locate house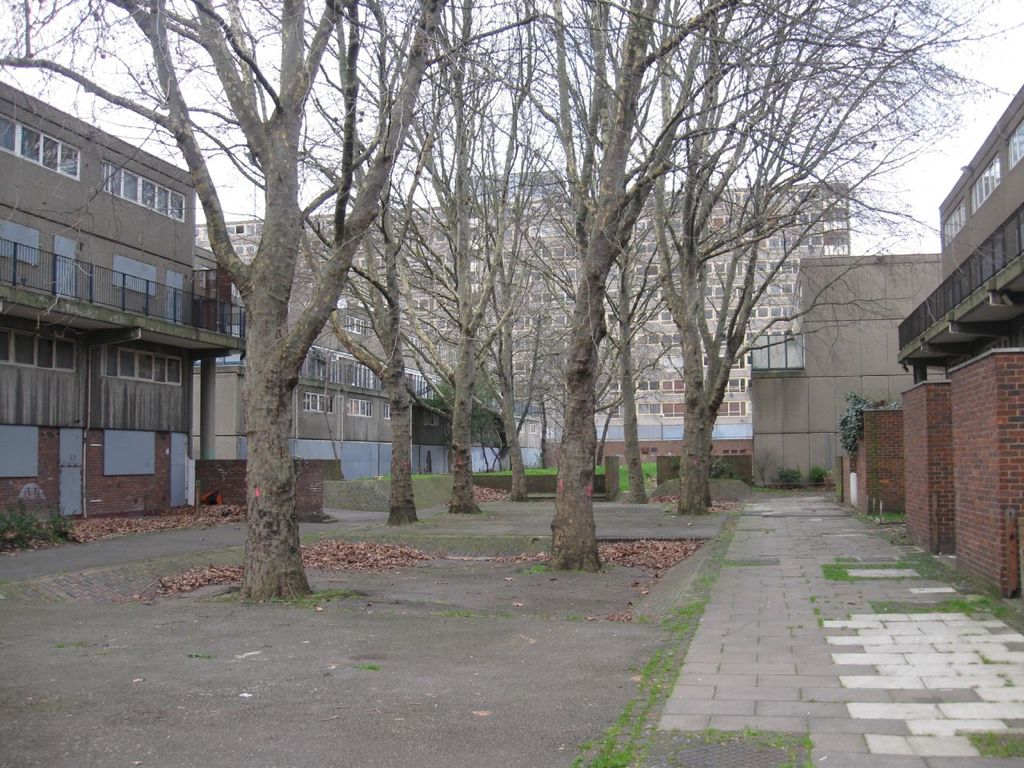
l=199, t=258, r=511, b=518
